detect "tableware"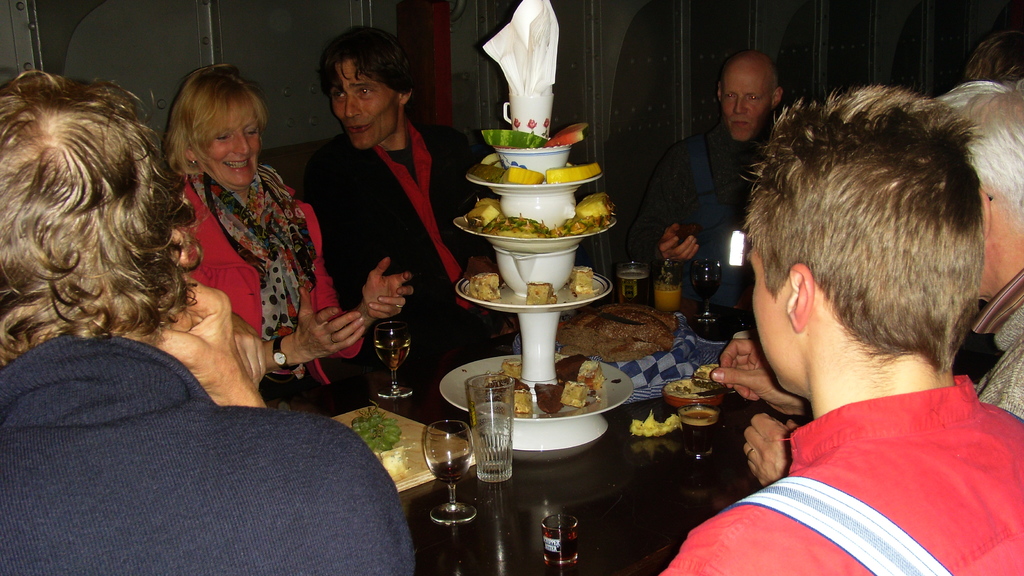
(x1=454, y1=267, x2=615, y2=315)
